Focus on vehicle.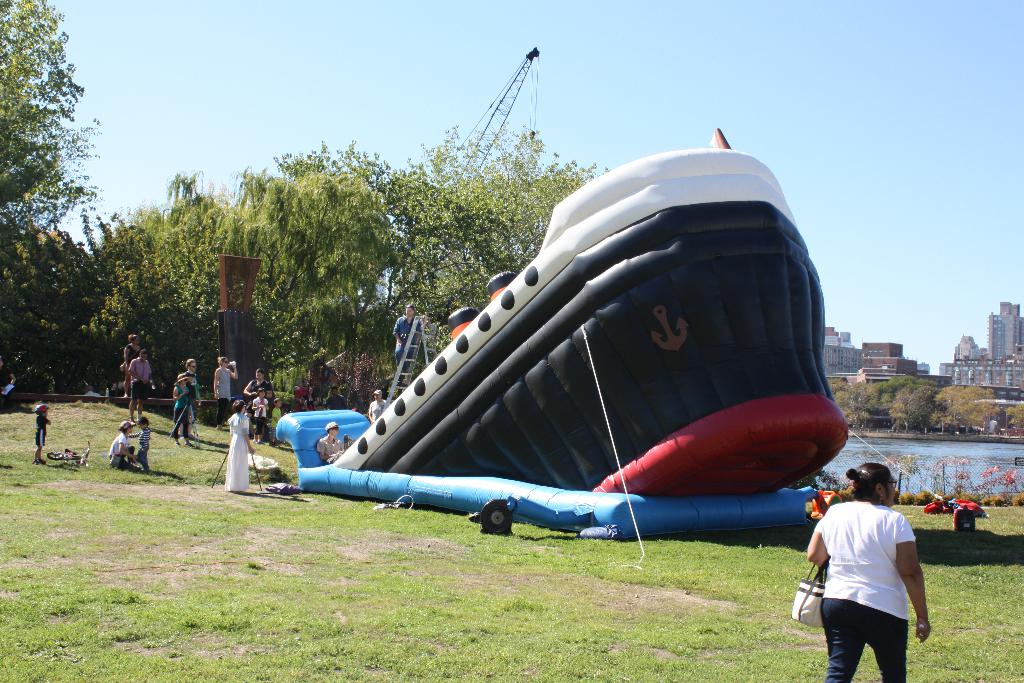
Focused at [289,145,851,539].
